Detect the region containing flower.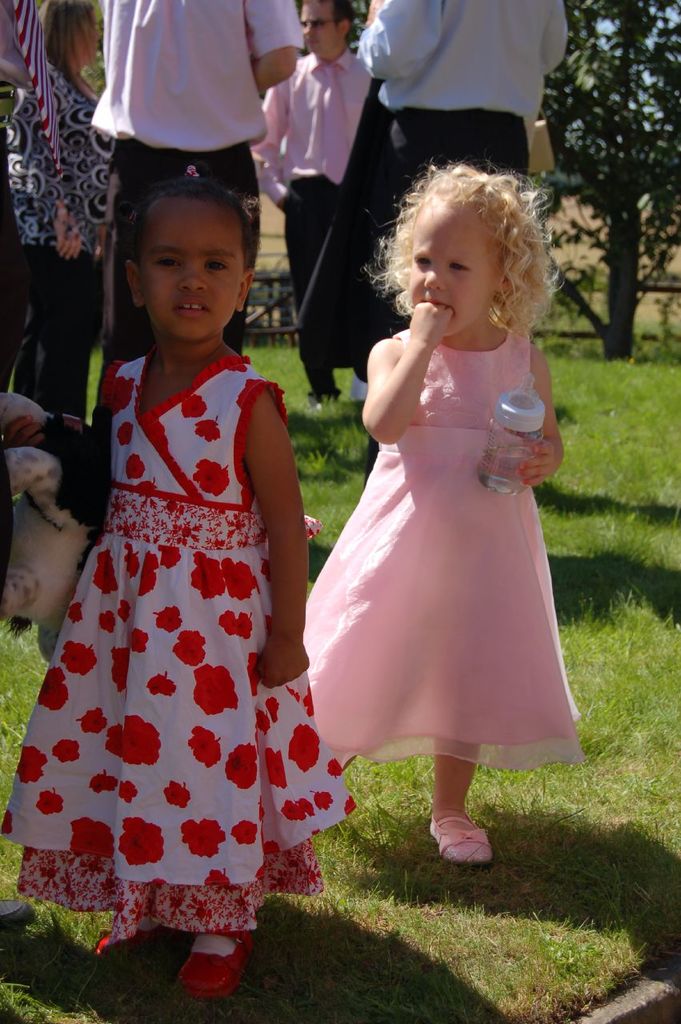
box=[282, 722, 321, 774].
